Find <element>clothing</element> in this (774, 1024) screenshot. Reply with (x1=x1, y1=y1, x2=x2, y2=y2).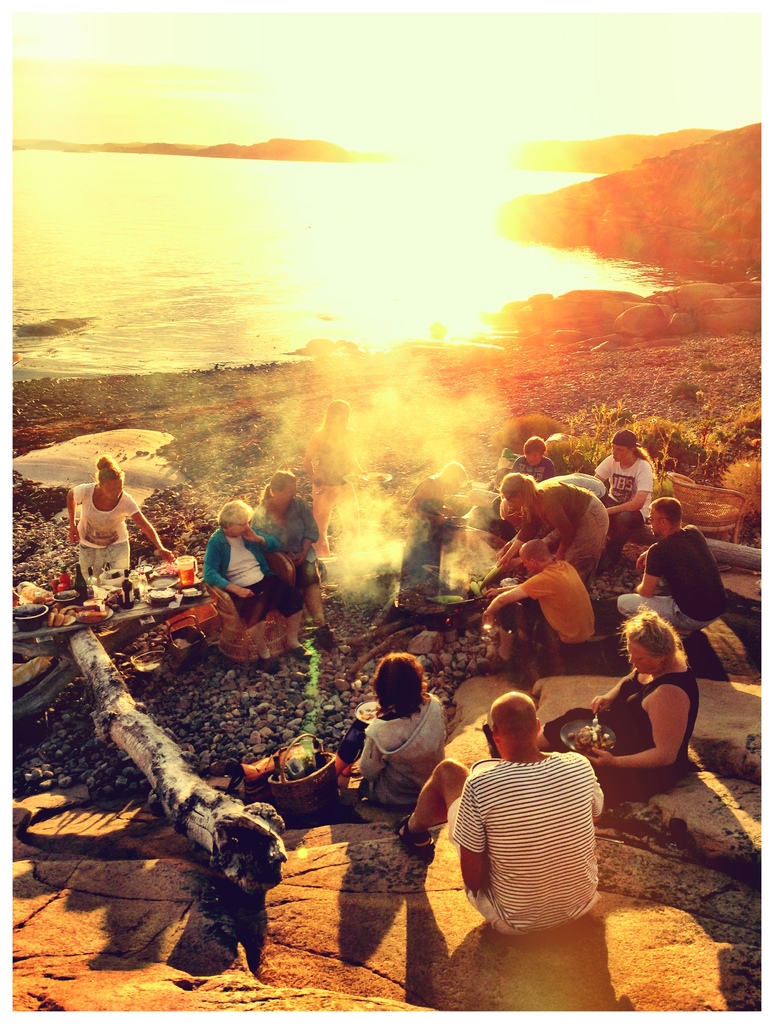
(x1=396, y1=470, x2=455, y2=586).
